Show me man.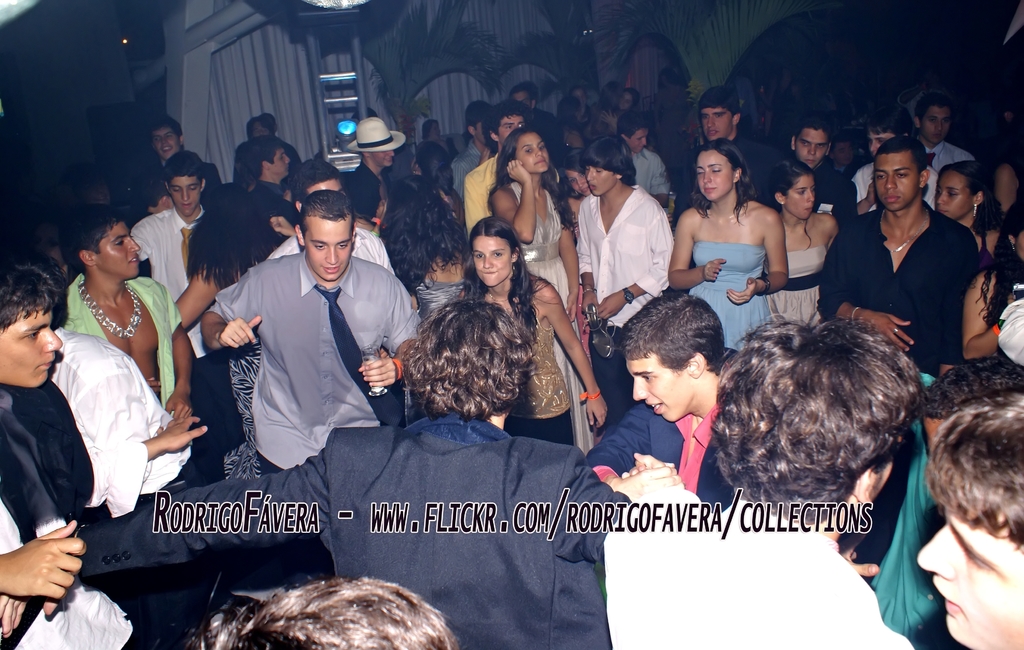
man is here: l=156, t=115, r=221, b=174.
